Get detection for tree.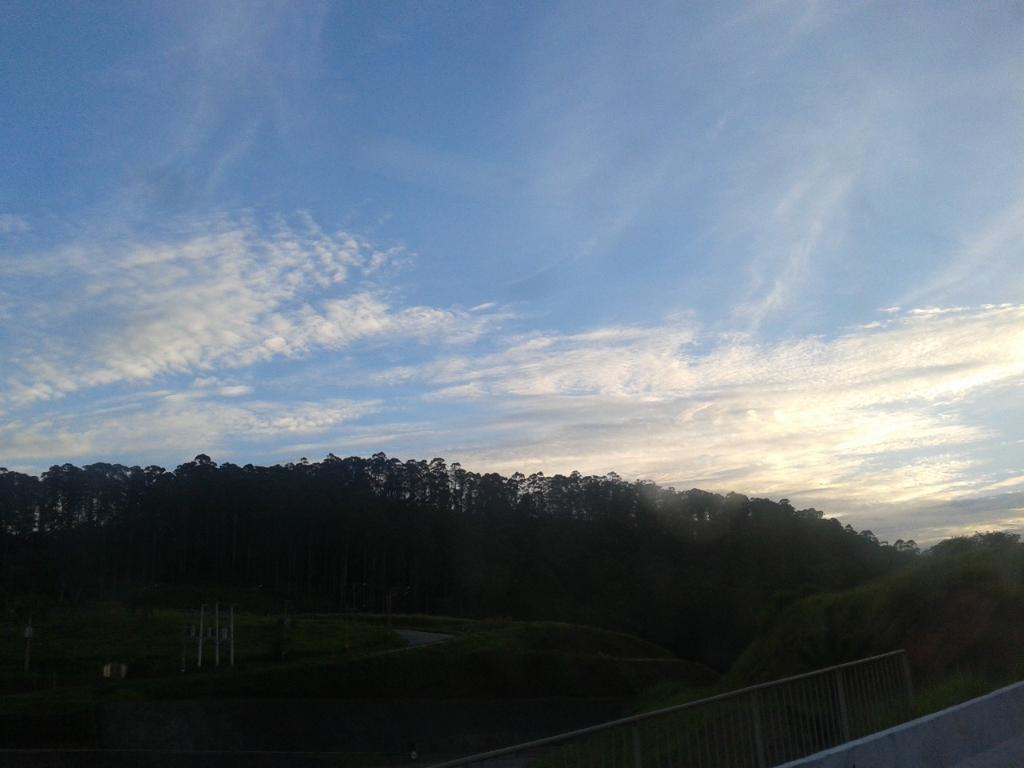
Detection: l=570, t=456, r=602, b=607.
